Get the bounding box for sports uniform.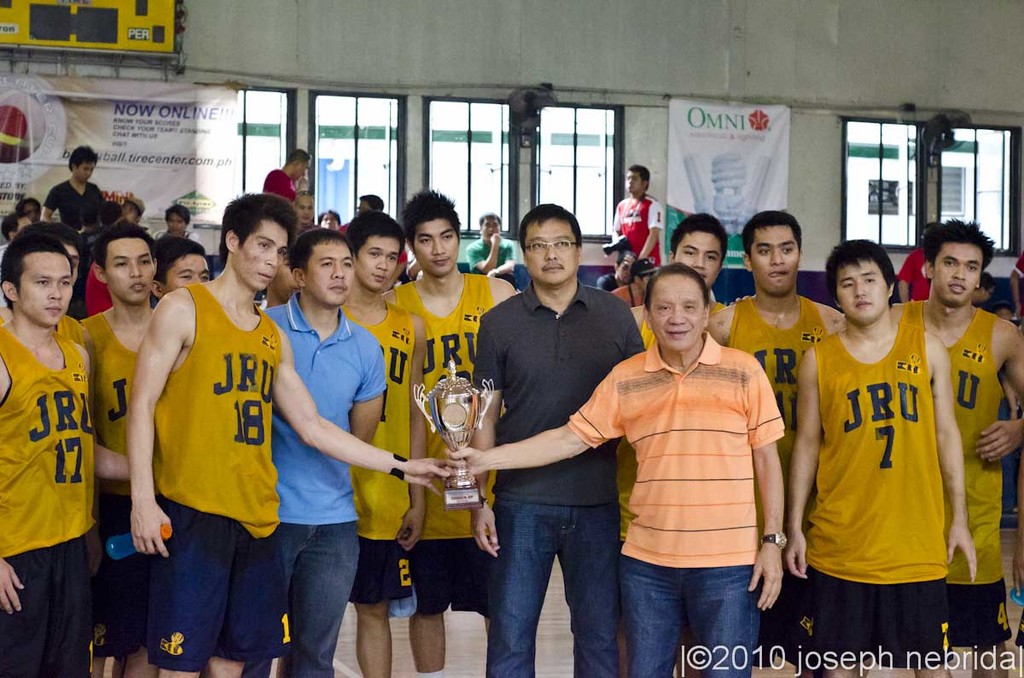
344, 293, 433, 613.
